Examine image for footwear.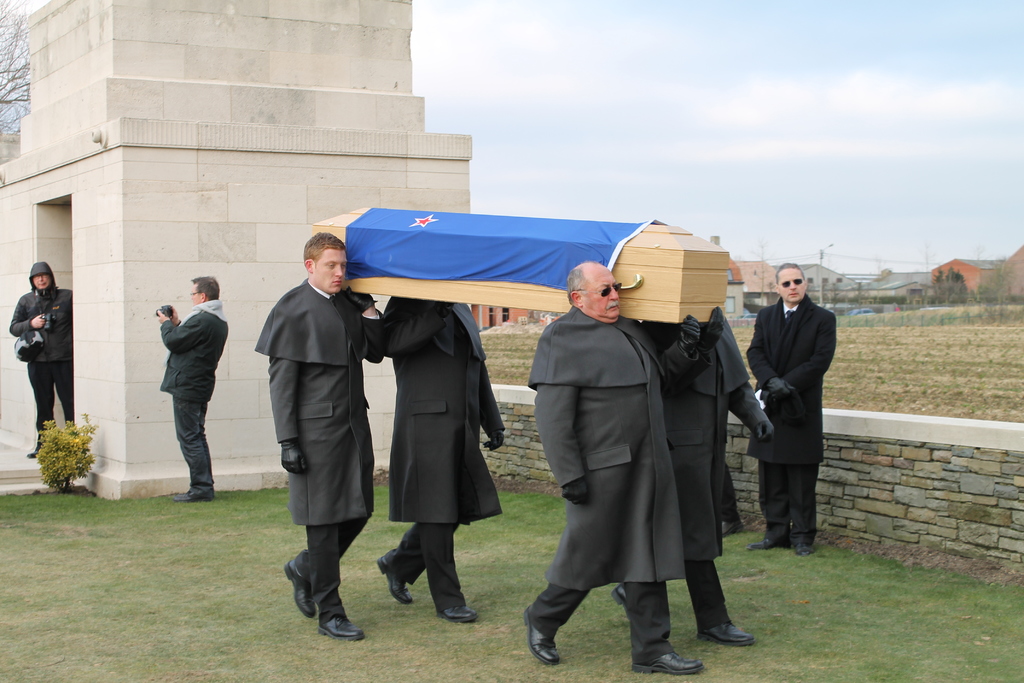
Examination result: [749,536,774,549].
